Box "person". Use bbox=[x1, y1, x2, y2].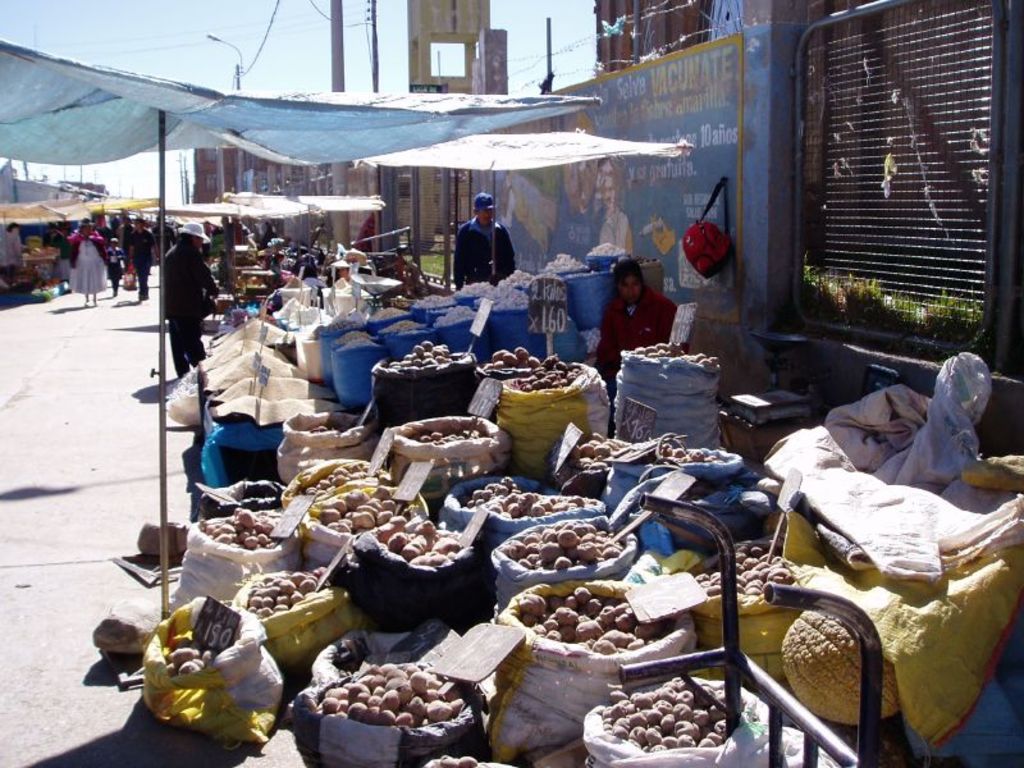
bbox=[600, 266, 677, 381].
